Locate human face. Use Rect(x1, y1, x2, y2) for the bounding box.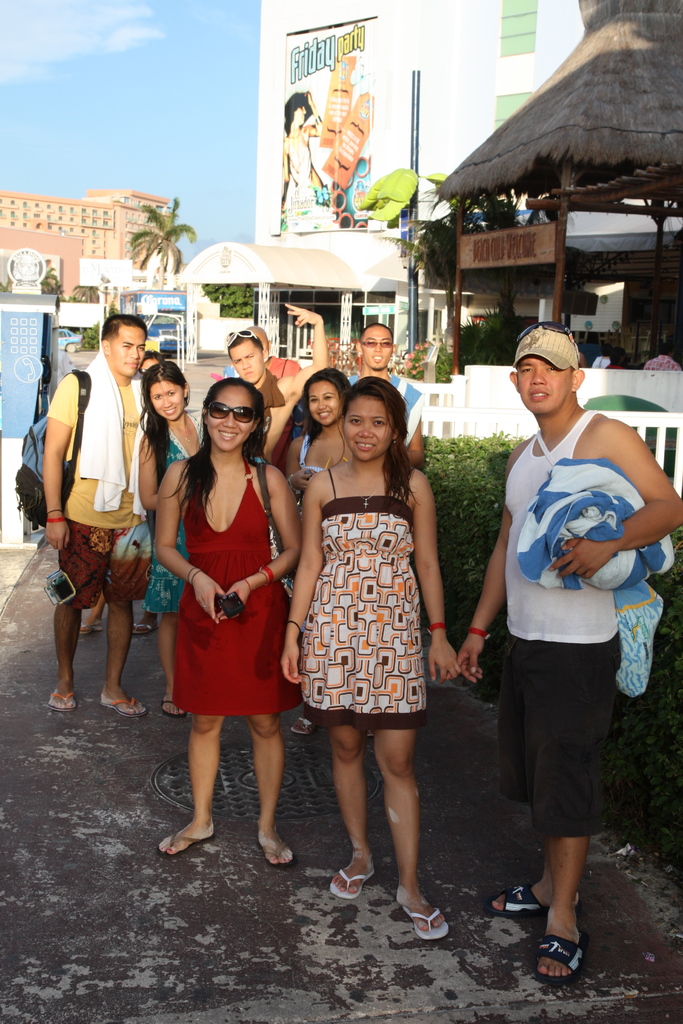
Rect(355, 328, 394, 364).
